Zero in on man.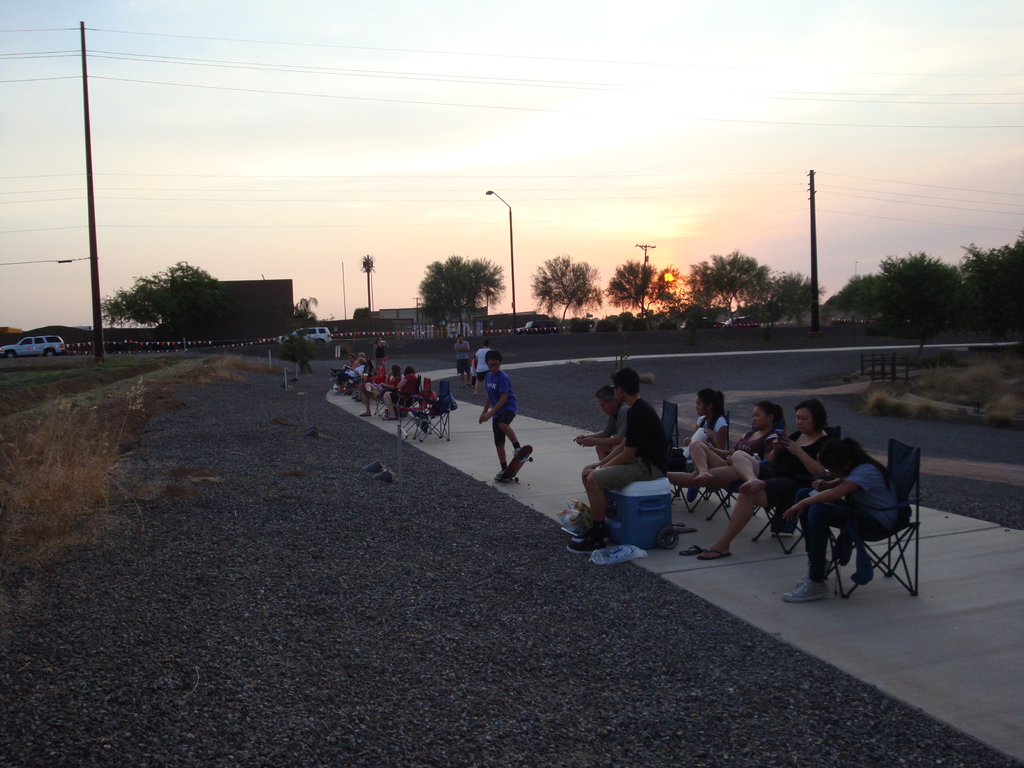
Zeroed in: [562, 364, 676, 552].
